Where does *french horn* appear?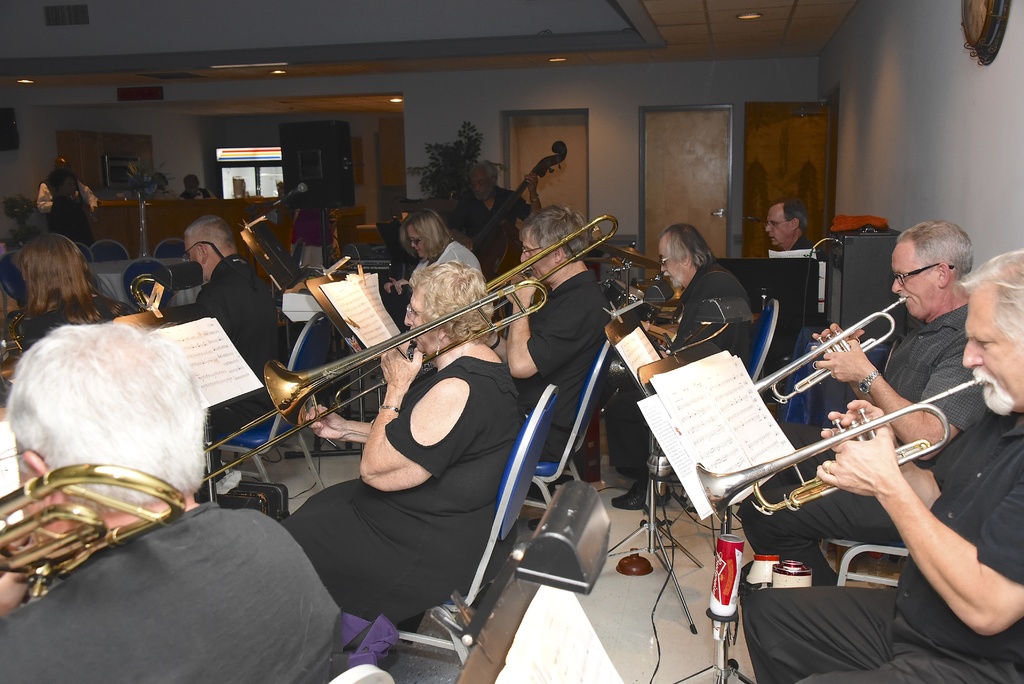
Appears at box=[0, 298, 34, 397].
